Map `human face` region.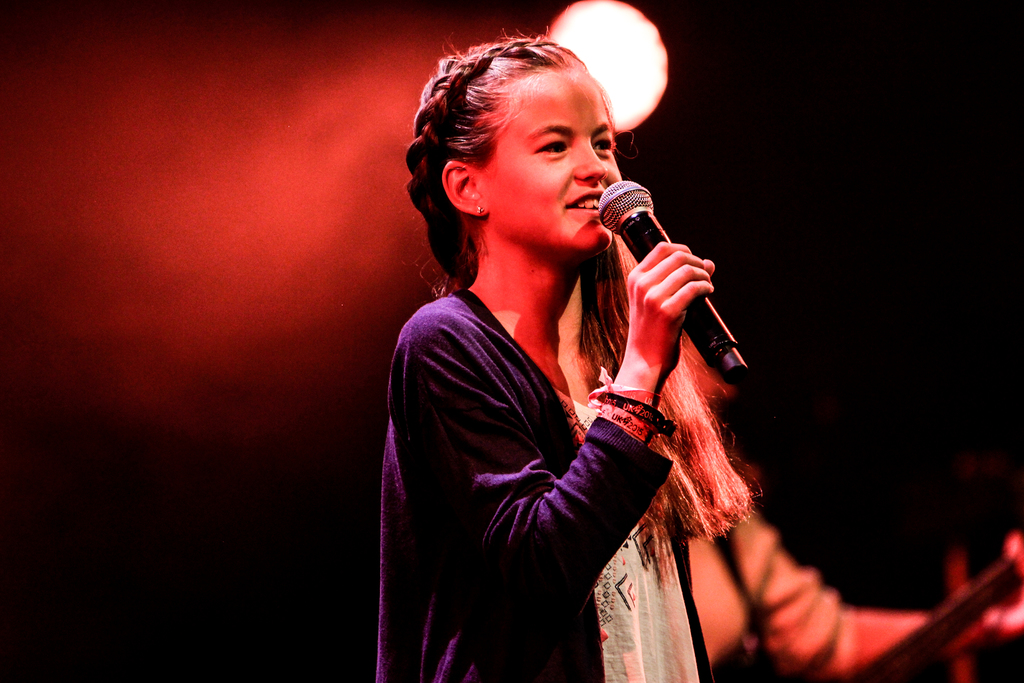
Mapped to (492,69,622,252).
